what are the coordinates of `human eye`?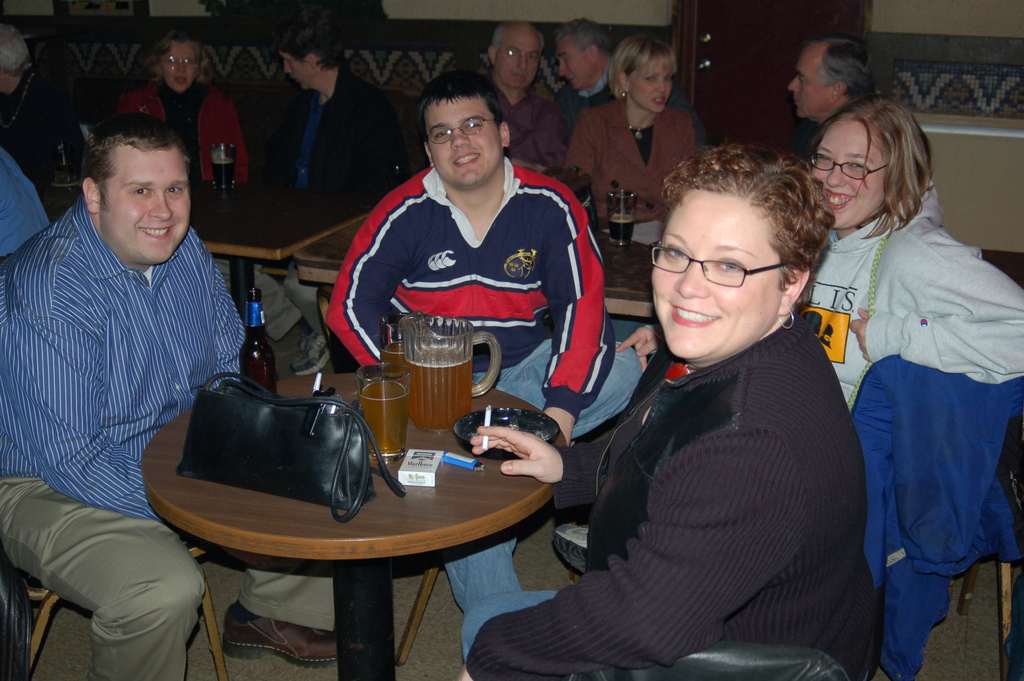
506:47:517:56.
